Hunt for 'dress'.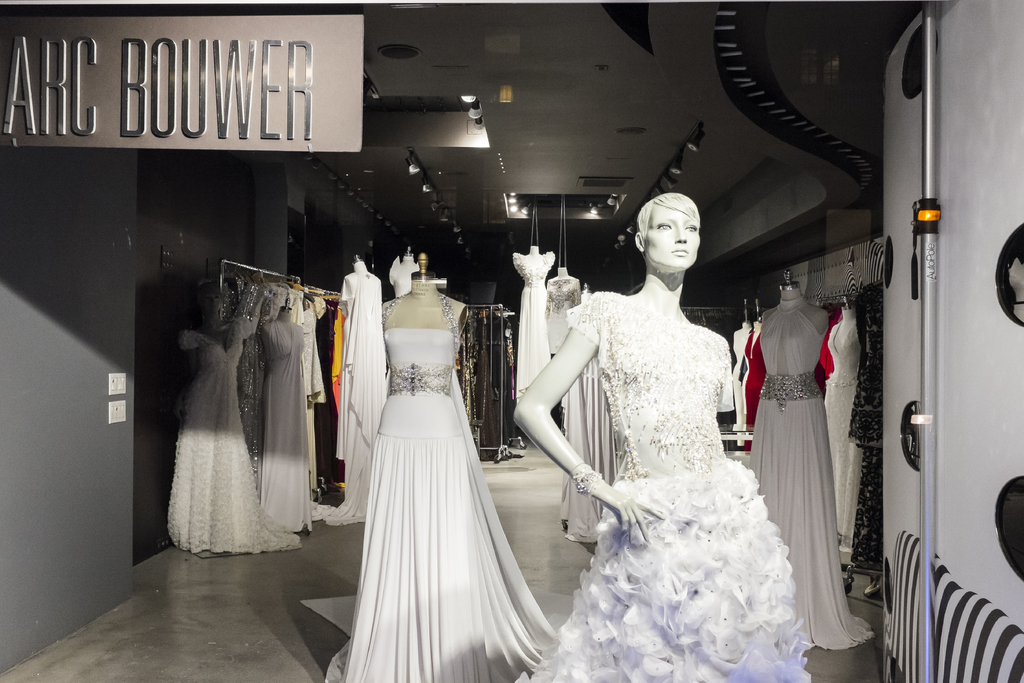
Hunted down at BBox(825, 322, 860, 534).
